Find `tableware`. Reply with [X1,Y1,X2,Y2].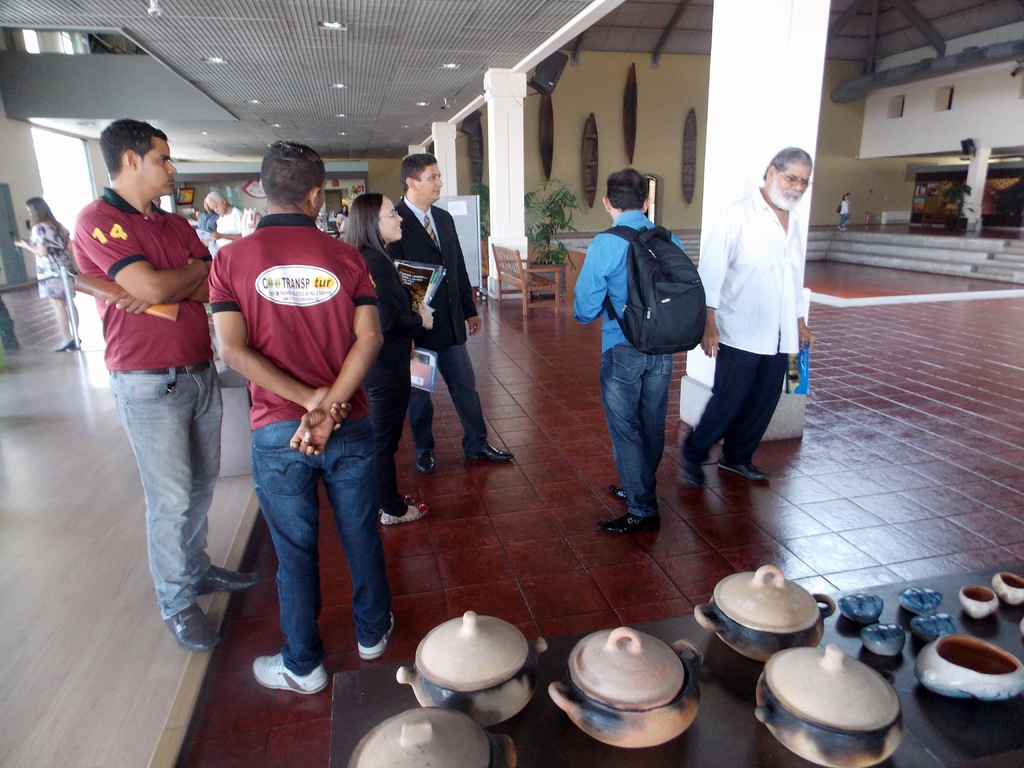
[956,583,1002,627].
